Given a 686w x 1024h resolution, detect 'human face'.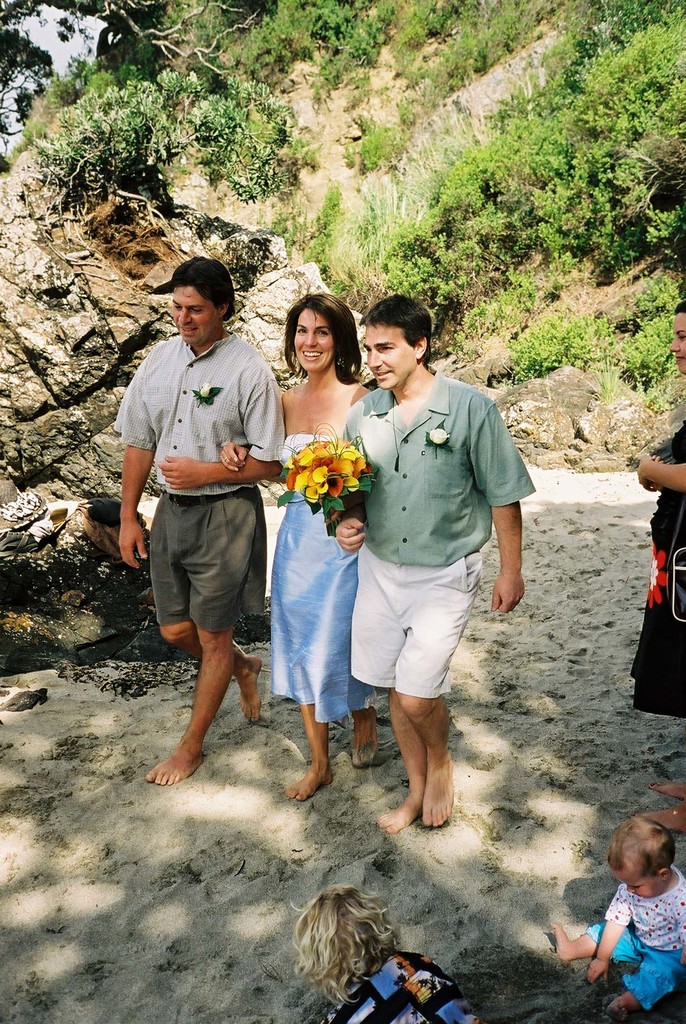
bbox=[672, 316, 685, 374].
